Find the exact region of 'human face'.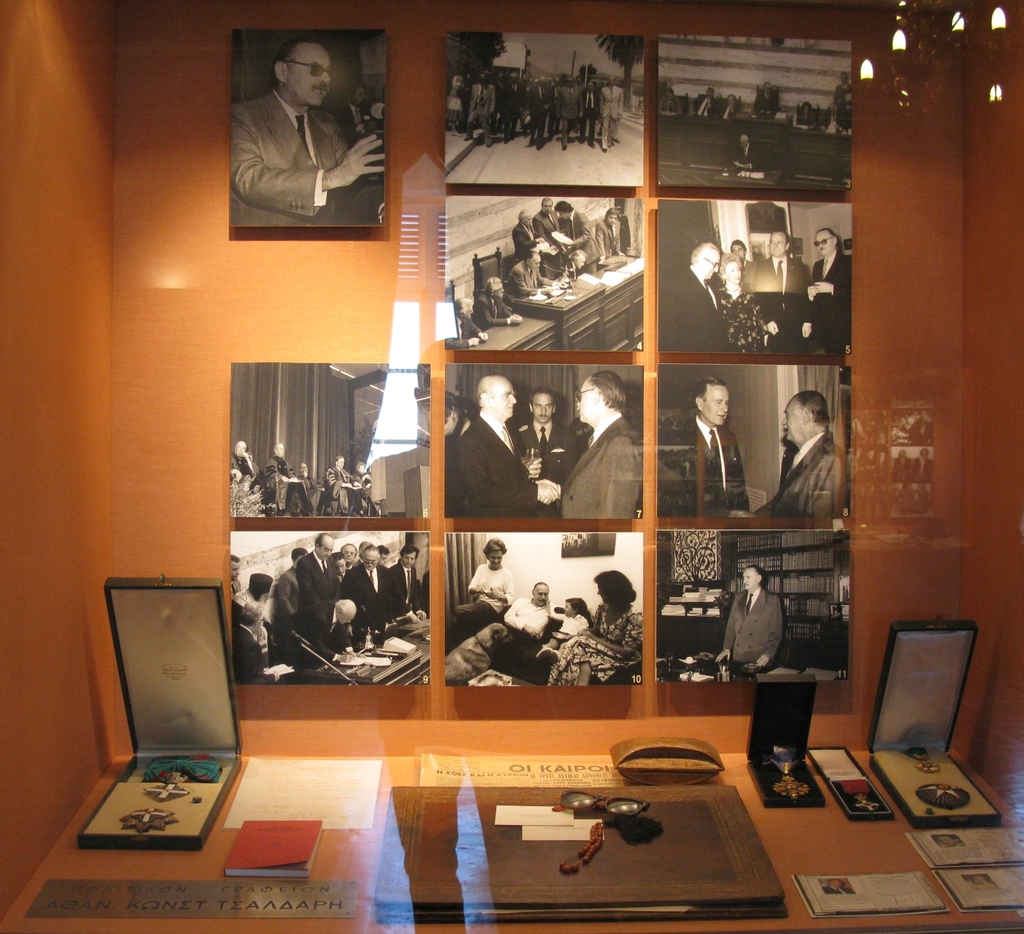
Exact region: (700, 381, 729, 426).
